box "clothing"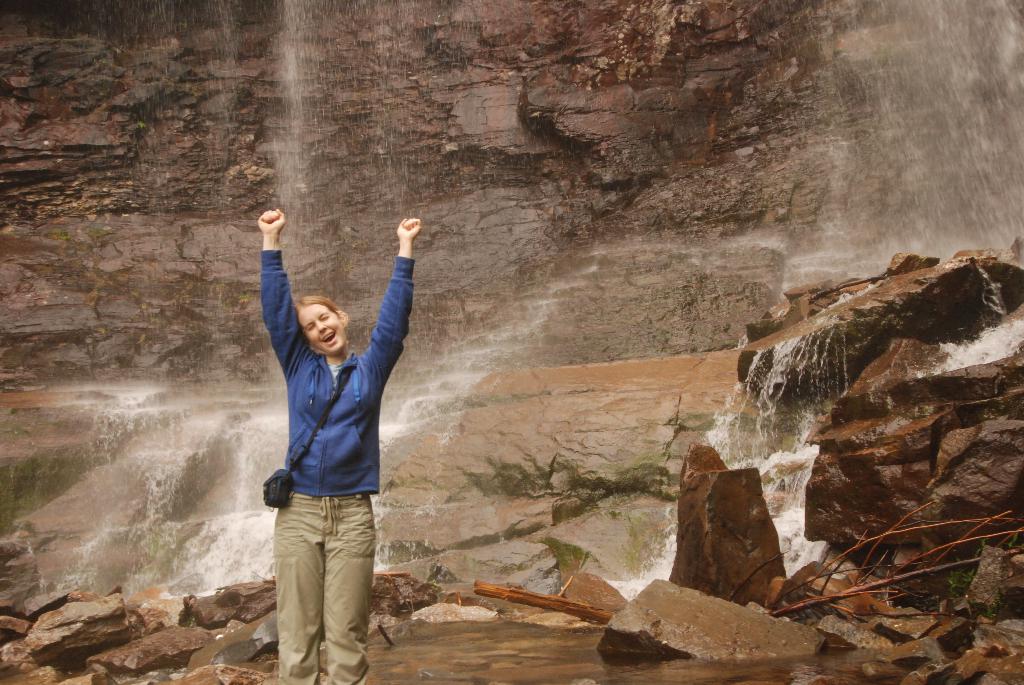
[left=261, top=248, right=421, bottom=684]
